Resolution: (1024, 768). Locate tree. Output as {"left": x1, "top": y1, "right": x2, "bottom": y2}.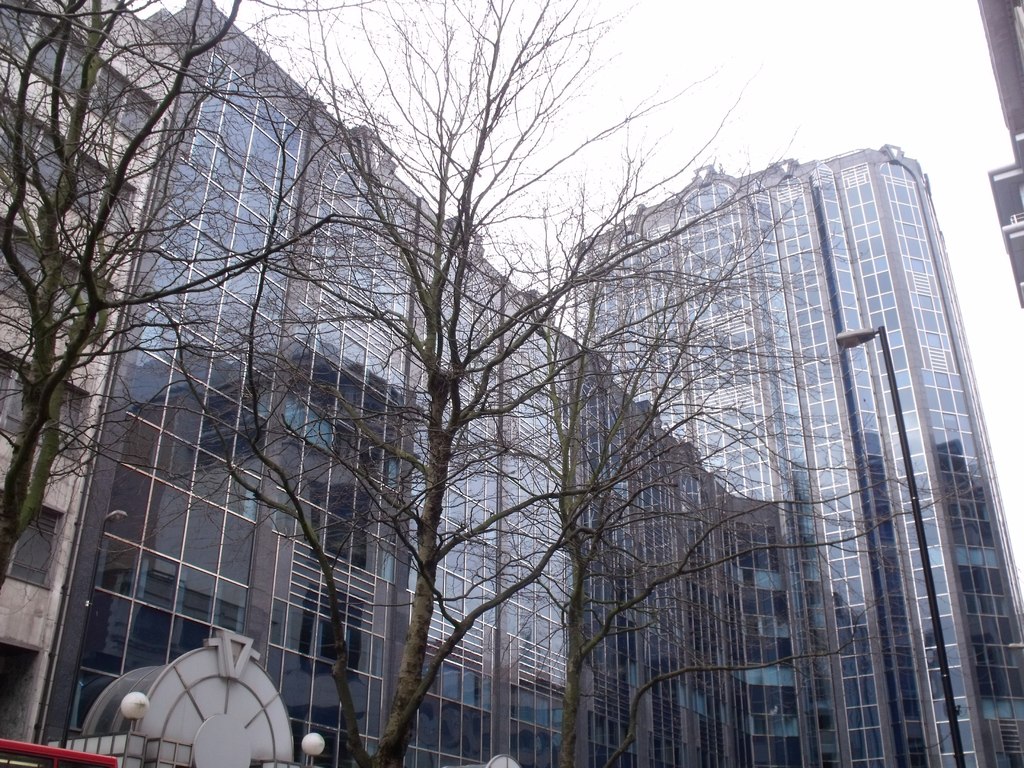
{"left": 159, "top": 0, "right": 994, "bottom": 767}.
